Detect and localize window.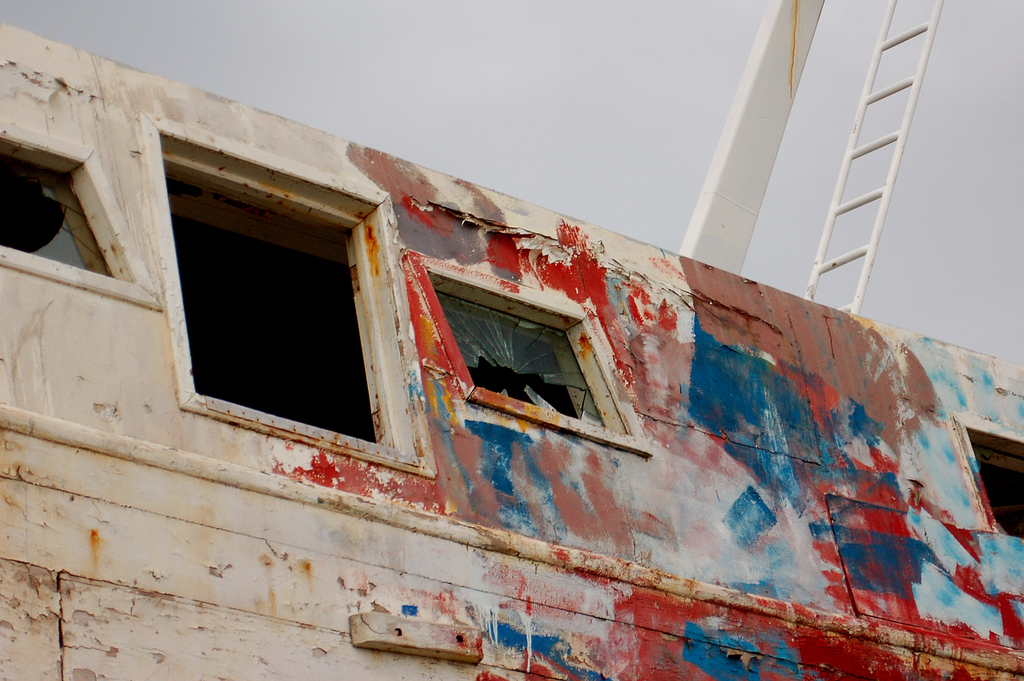
Localized at {"left": 0, "top": 152, "right": 124, "bottom": 278}.
